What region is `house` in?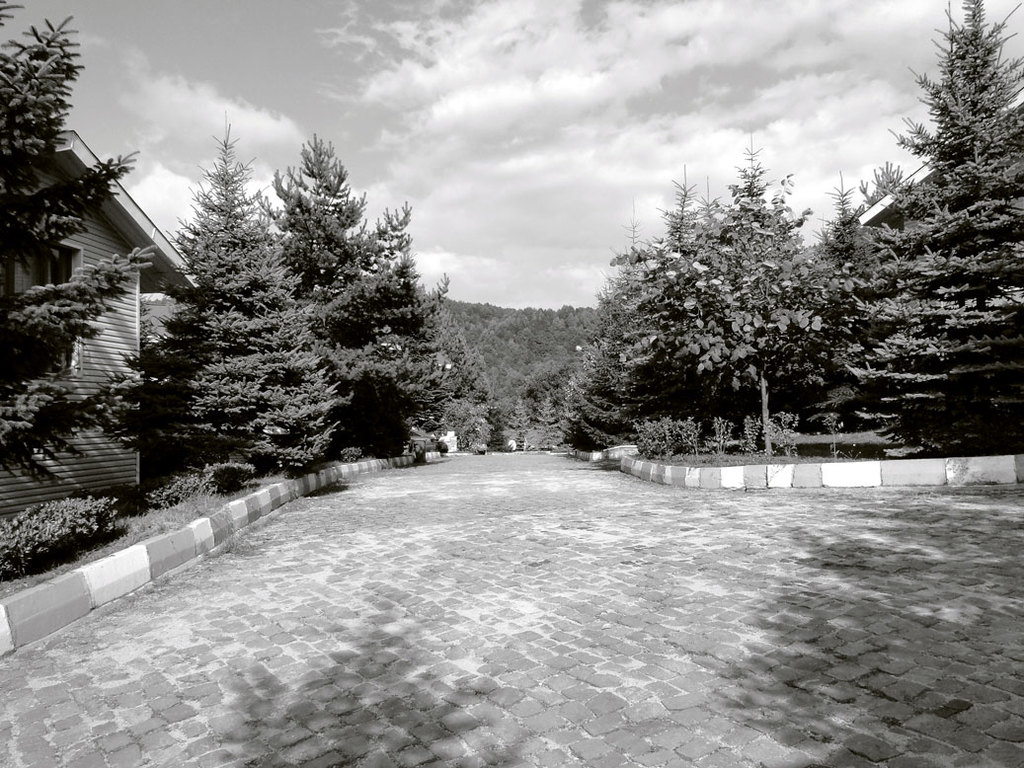
0 129 202 524.
